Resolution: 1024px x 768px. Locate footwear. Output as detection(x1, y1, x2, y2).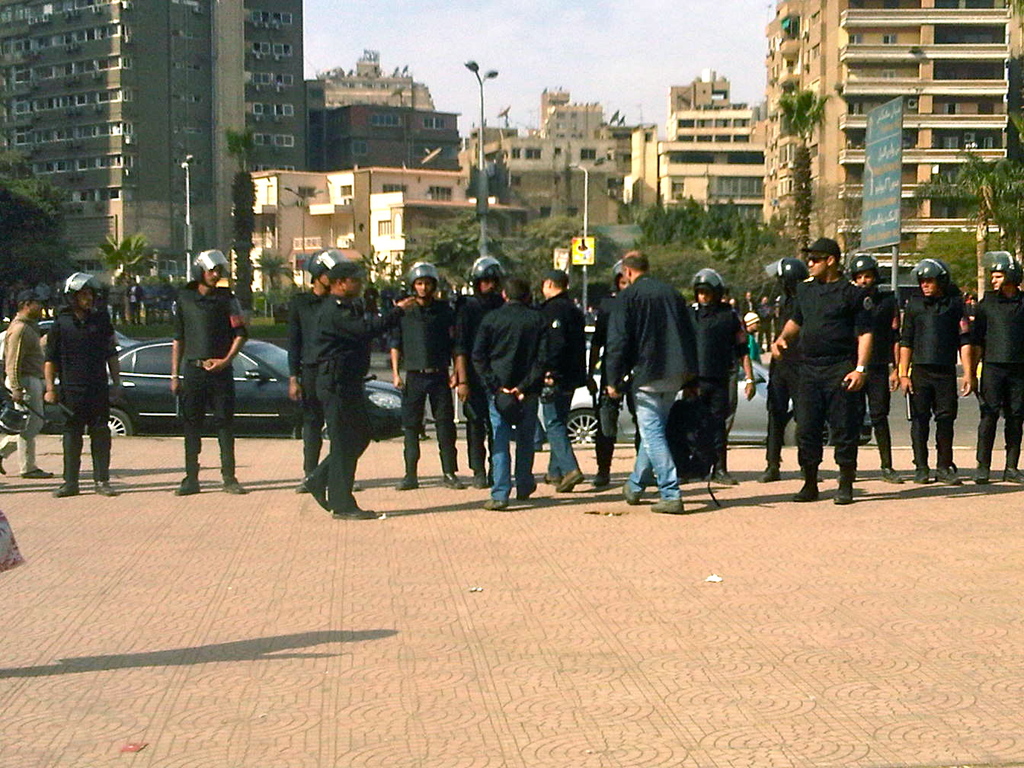
detection(648, 491, 686, 520).
